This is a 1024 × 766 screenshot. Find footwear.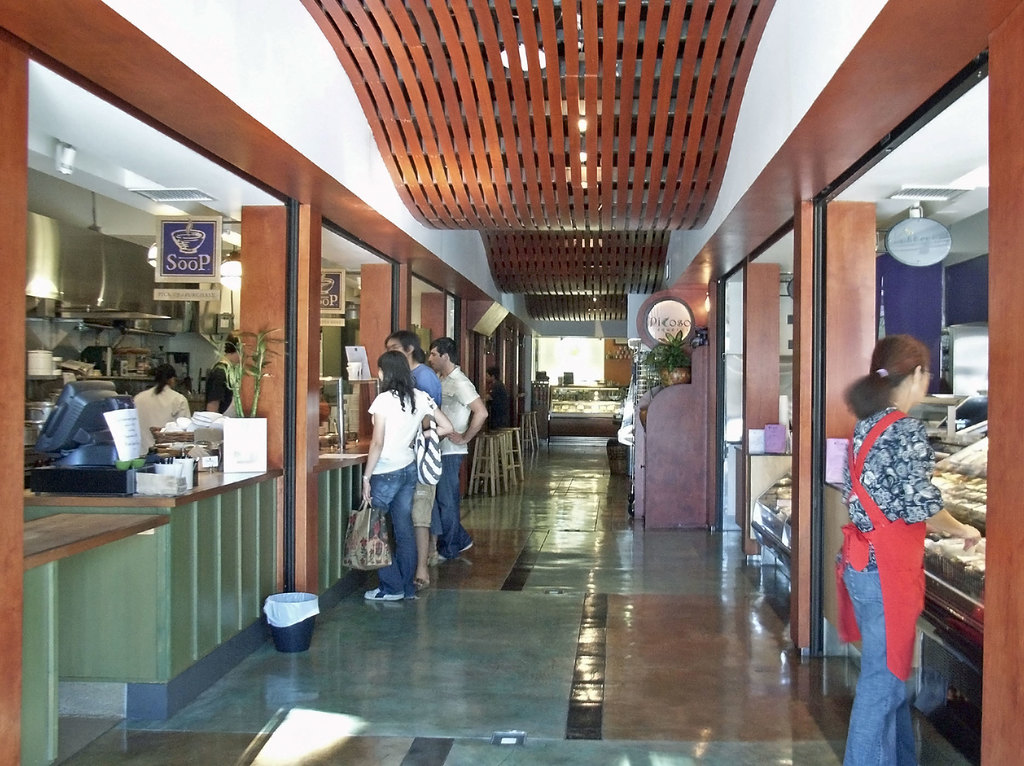
Bounding box: <bbox>461, 541, 472, 552</bbox>.
